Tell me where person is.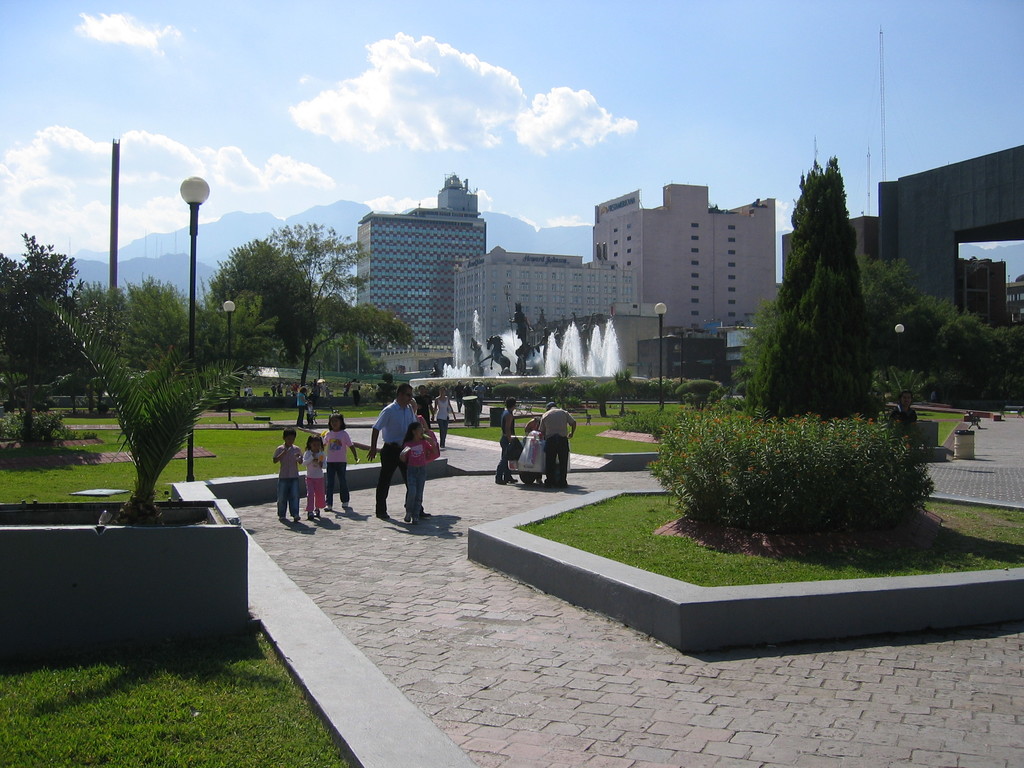
person is at 541/401/577/487.
